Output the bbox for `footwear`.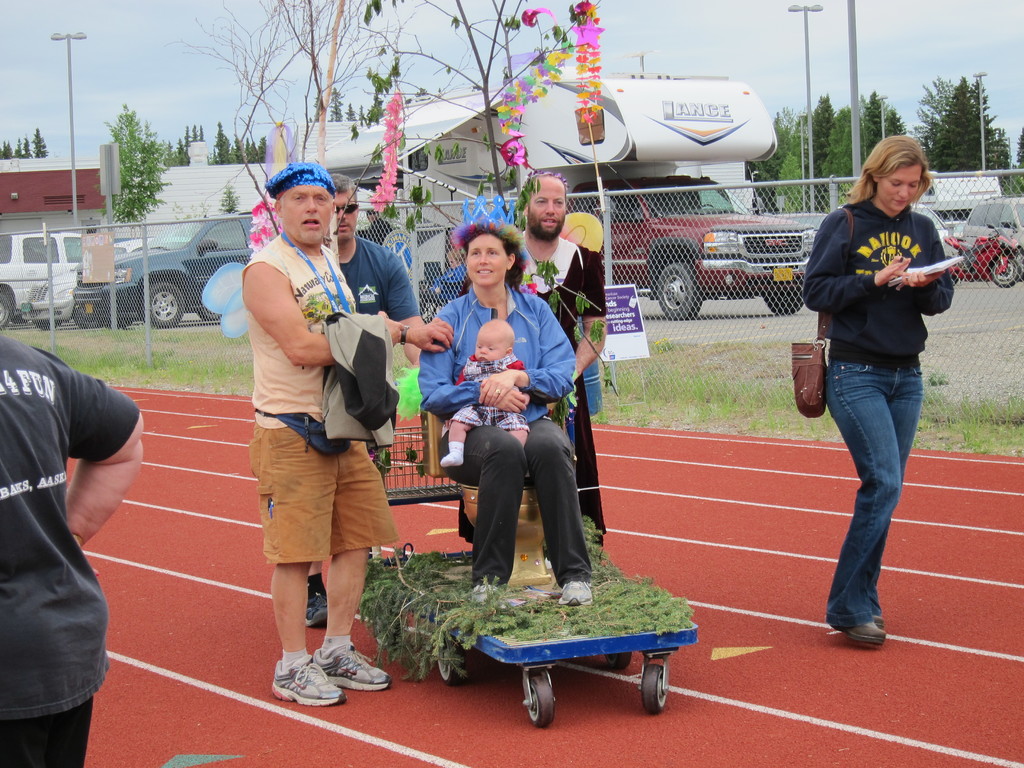
bbox(303, 591, 331, 627).
